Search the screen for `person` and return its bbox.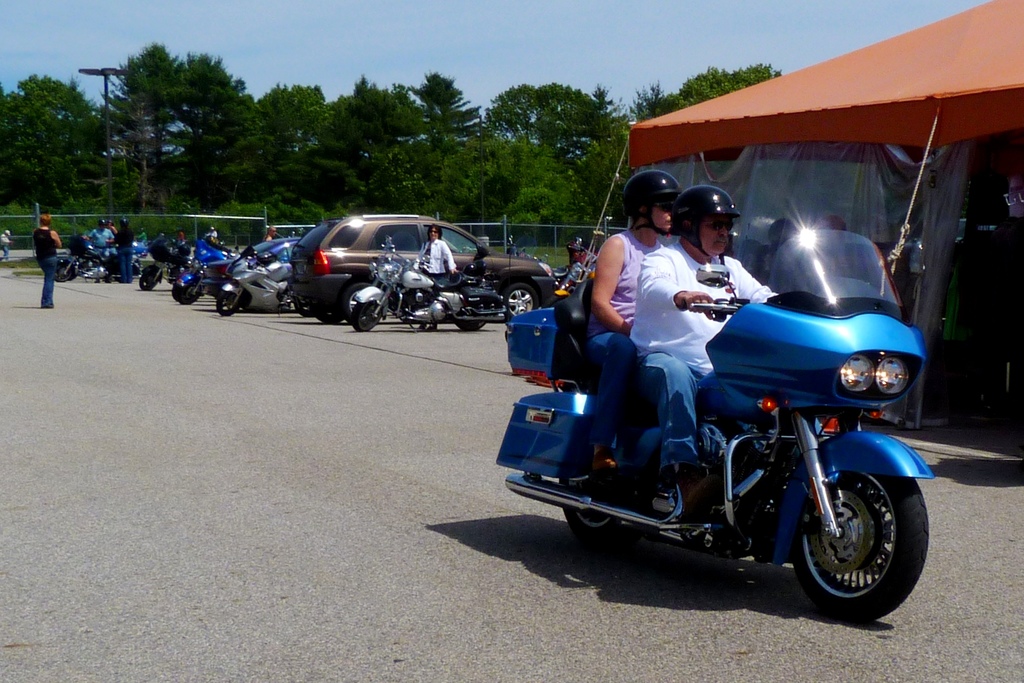
Found: 412:220:456:336.
